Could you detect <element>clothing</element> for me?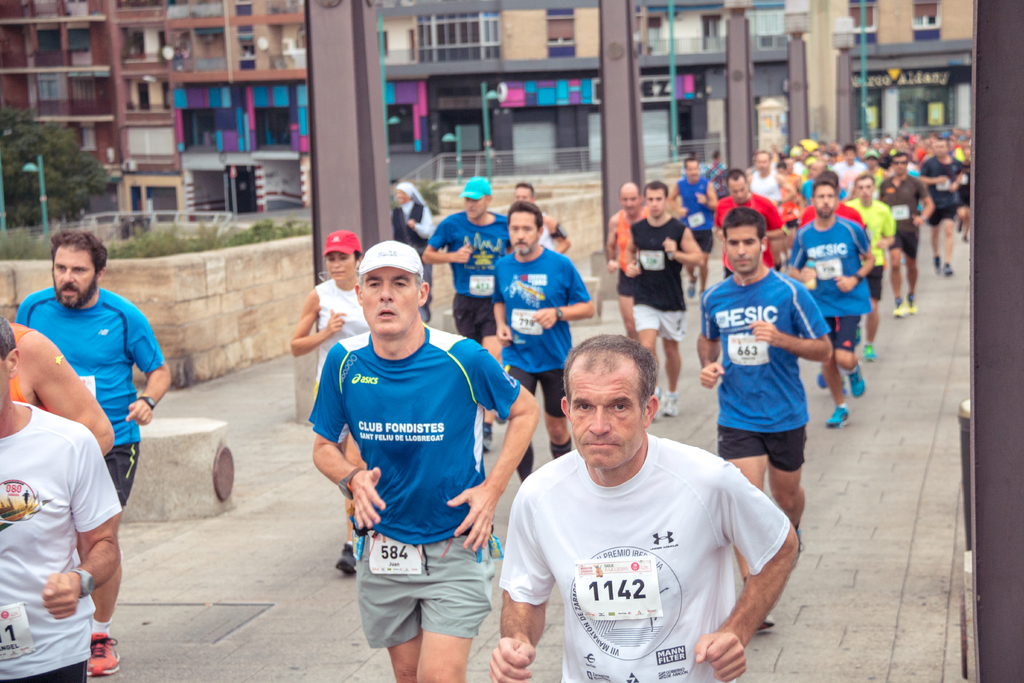
Detection result: <bbox>632, 218, 690, 344</bbox>.
